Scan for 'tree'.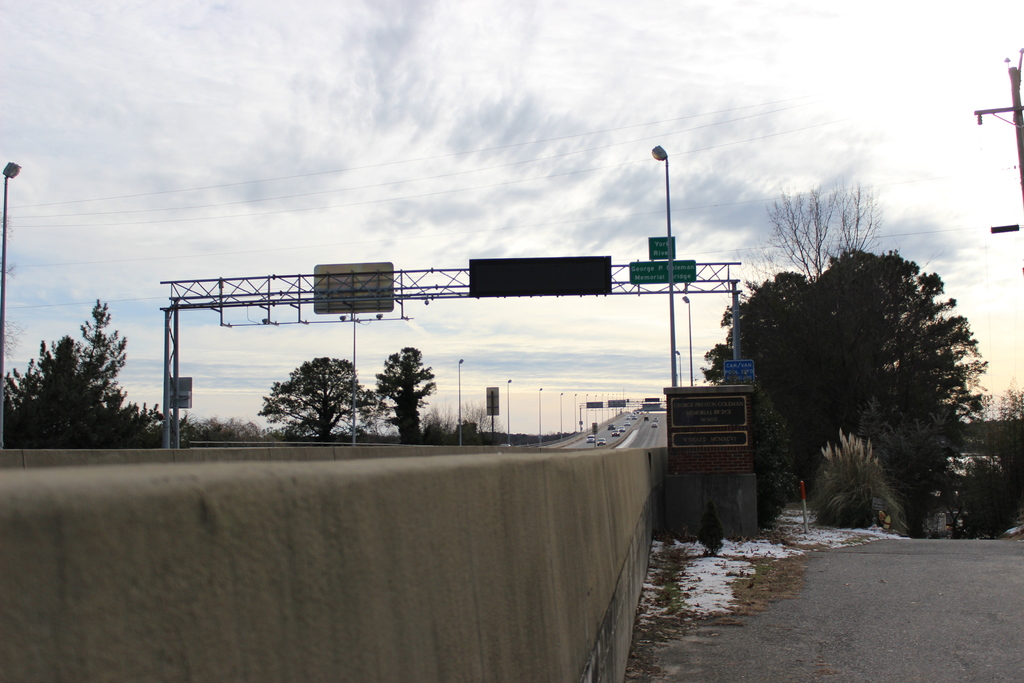
Scan result: 740:188:991:552.
